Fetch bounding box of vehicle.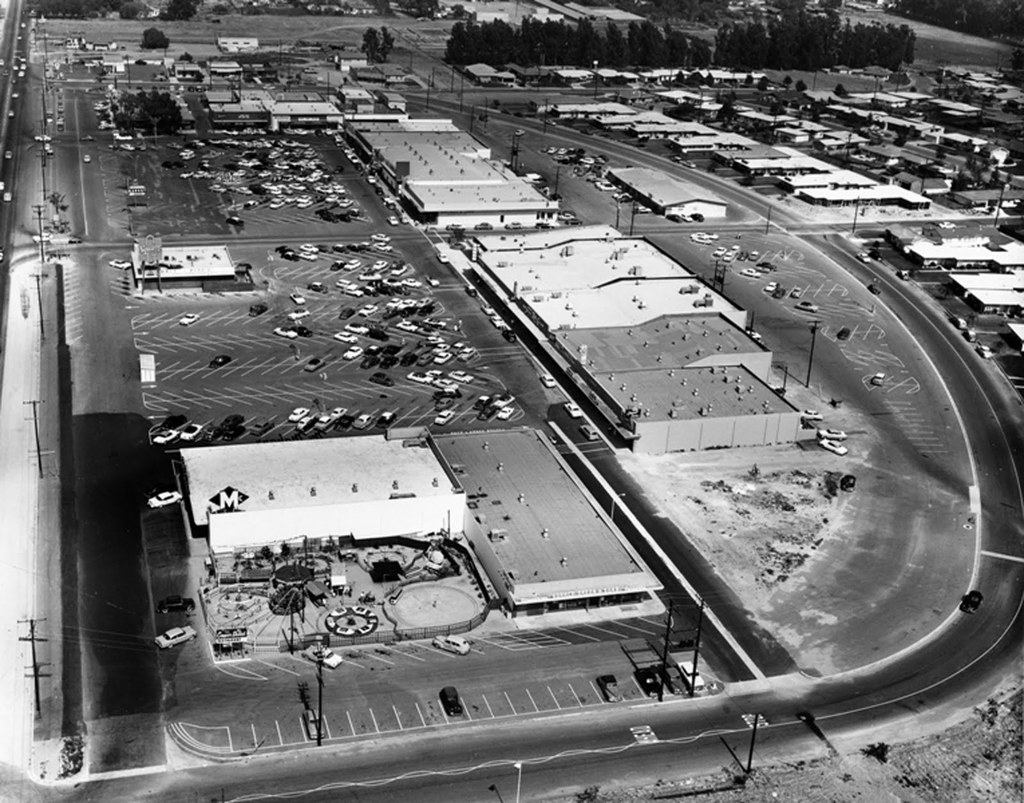
Bbox: BBox(291, 404, 310, 422).
